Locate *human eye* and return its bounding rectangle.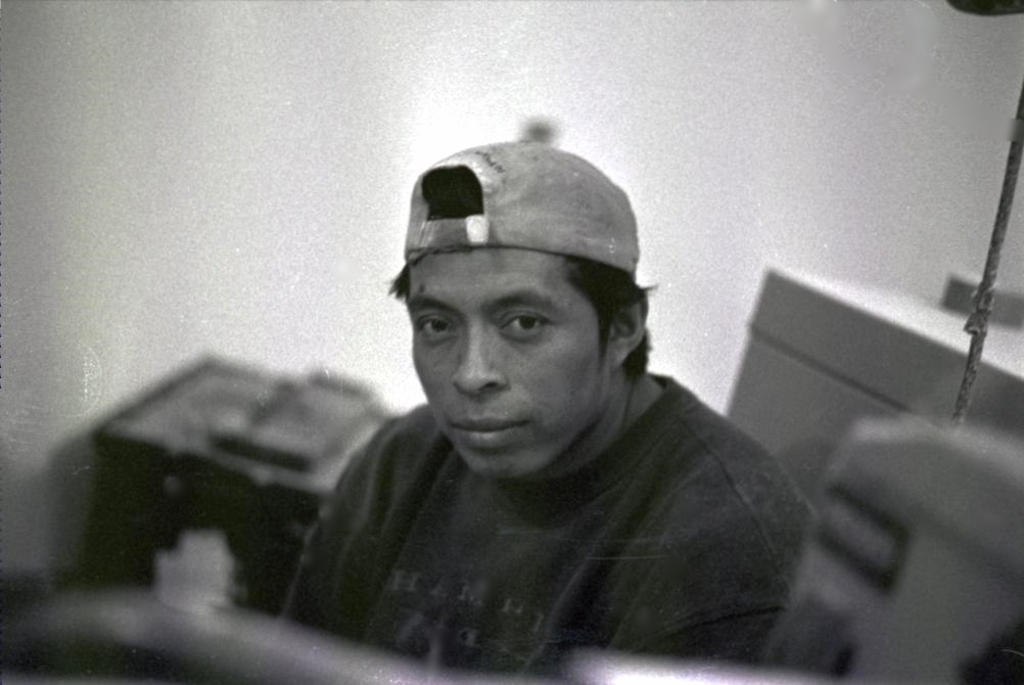
[417,312,454,345].
